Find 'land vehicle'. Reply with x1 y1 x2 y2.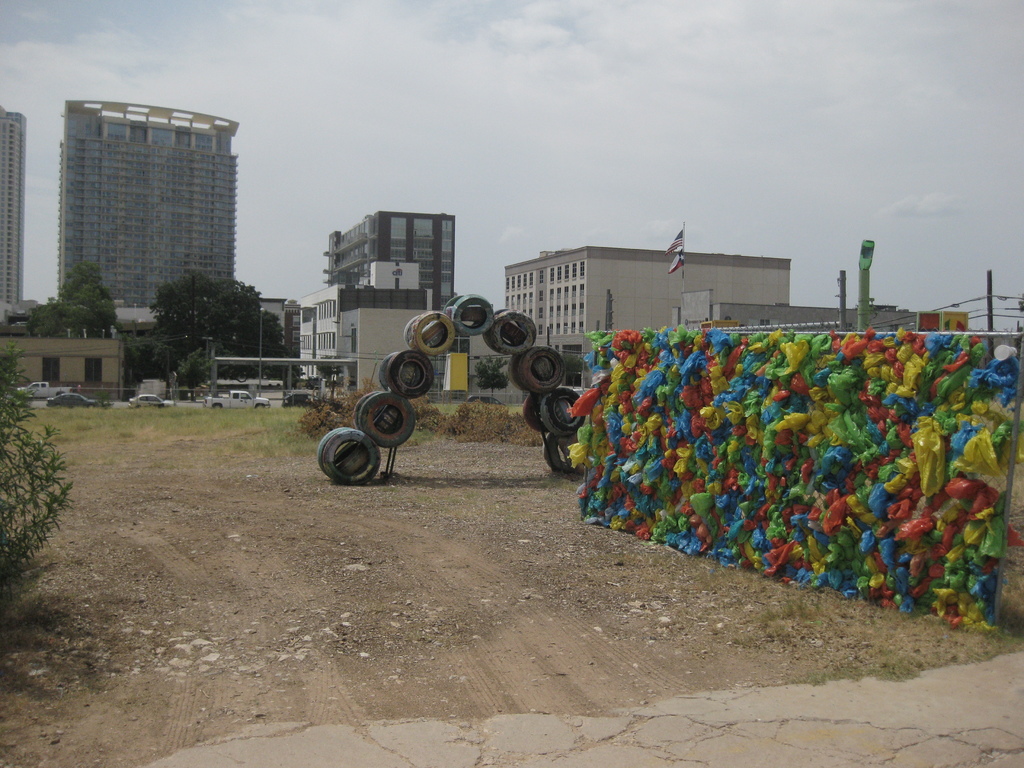
129 395 174 408.
